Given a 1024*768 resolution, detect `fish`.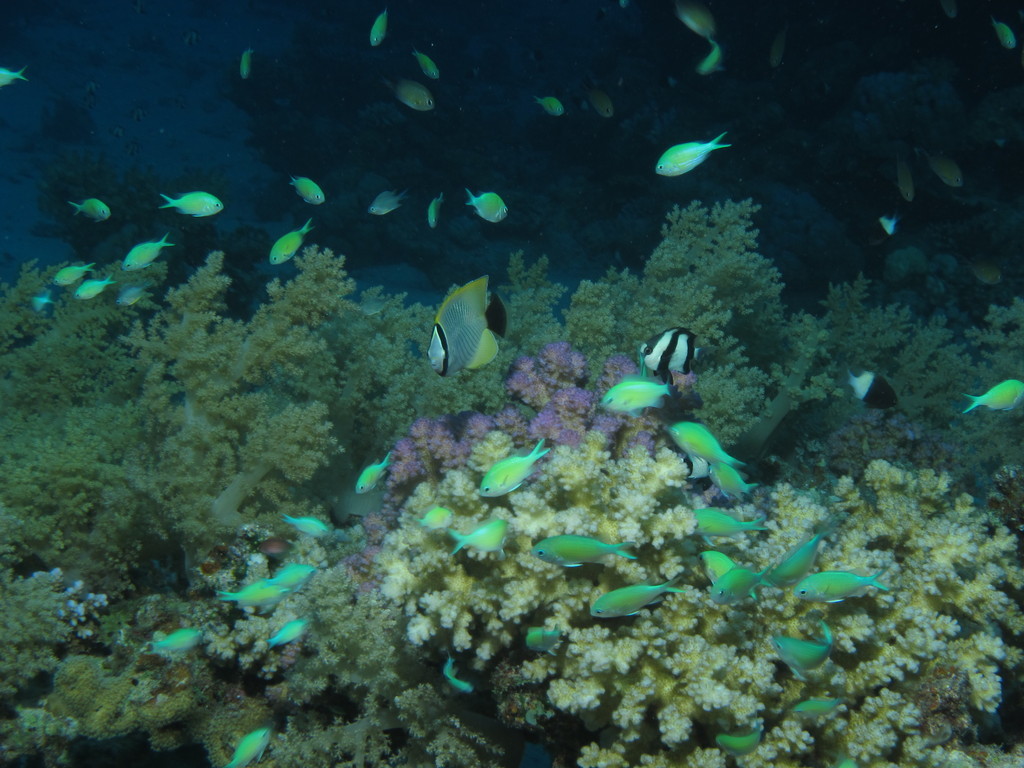
284, 515, 325, 539.
